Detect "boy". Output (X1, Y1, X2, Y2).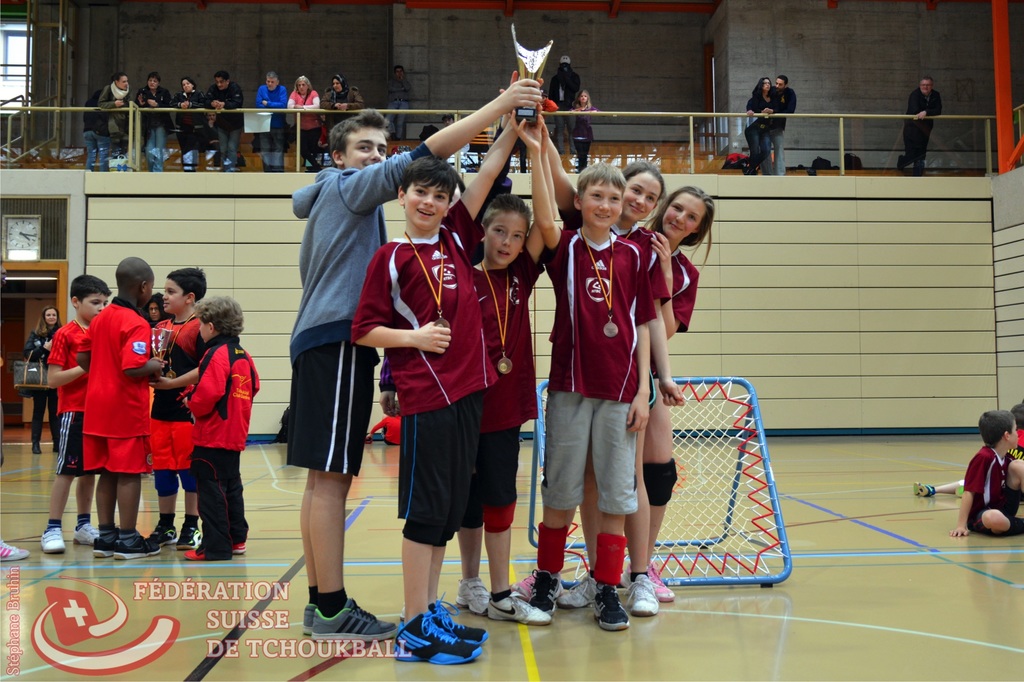
(948, 411, 1023, 540).
